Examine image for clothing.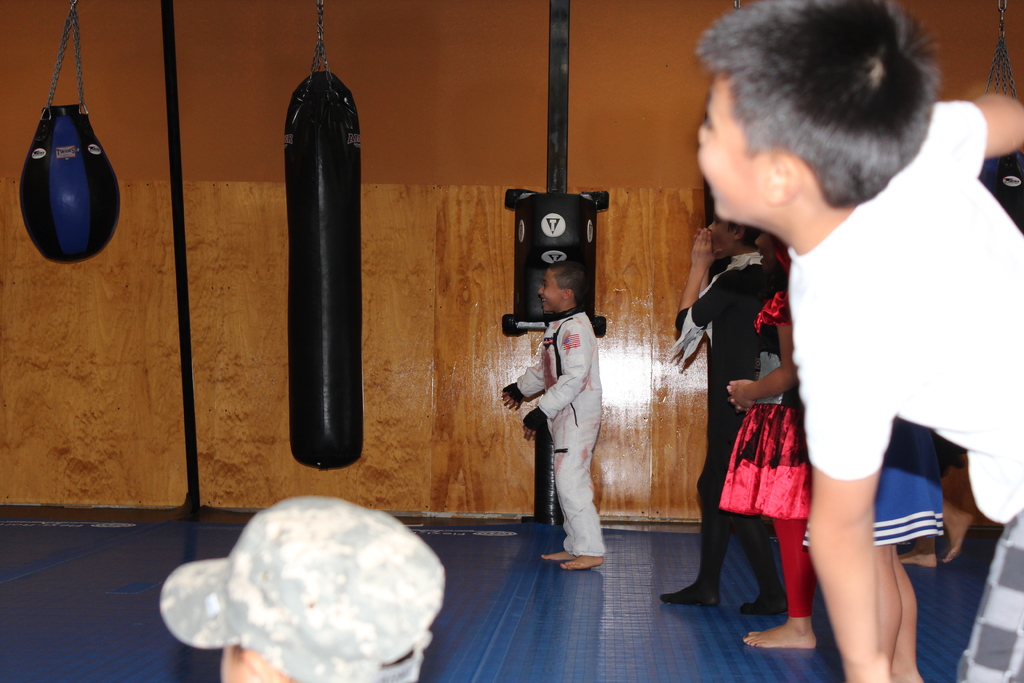
Examination result: [x1=712, y1=269, x2=814, y2=616].
